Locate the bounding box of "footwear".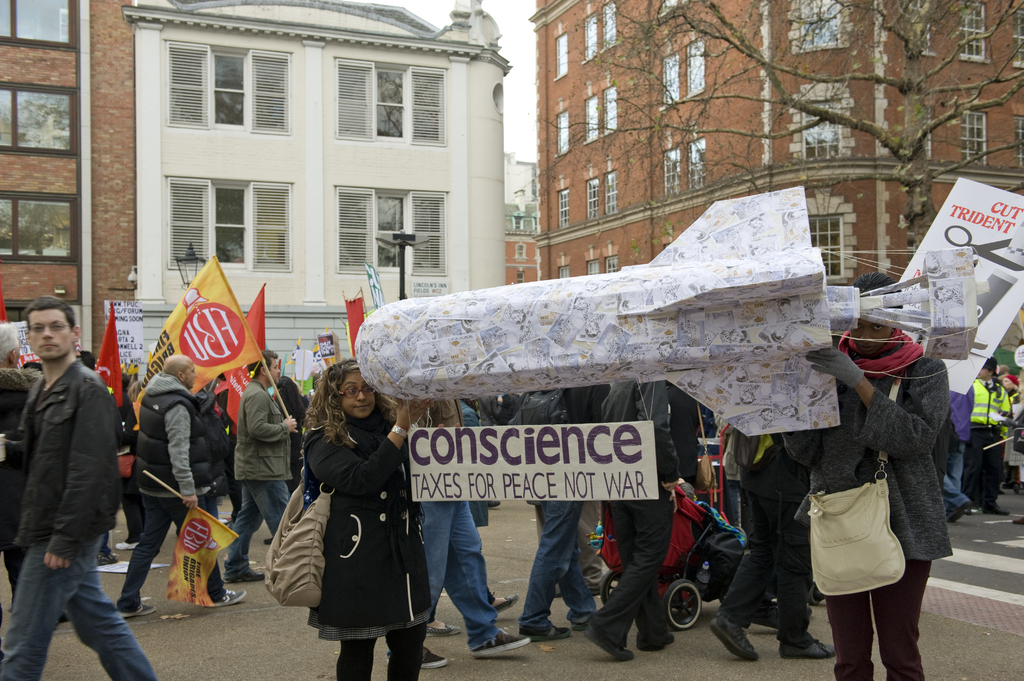
Bounding box: <region>220, 567, 267, 583</region>.
